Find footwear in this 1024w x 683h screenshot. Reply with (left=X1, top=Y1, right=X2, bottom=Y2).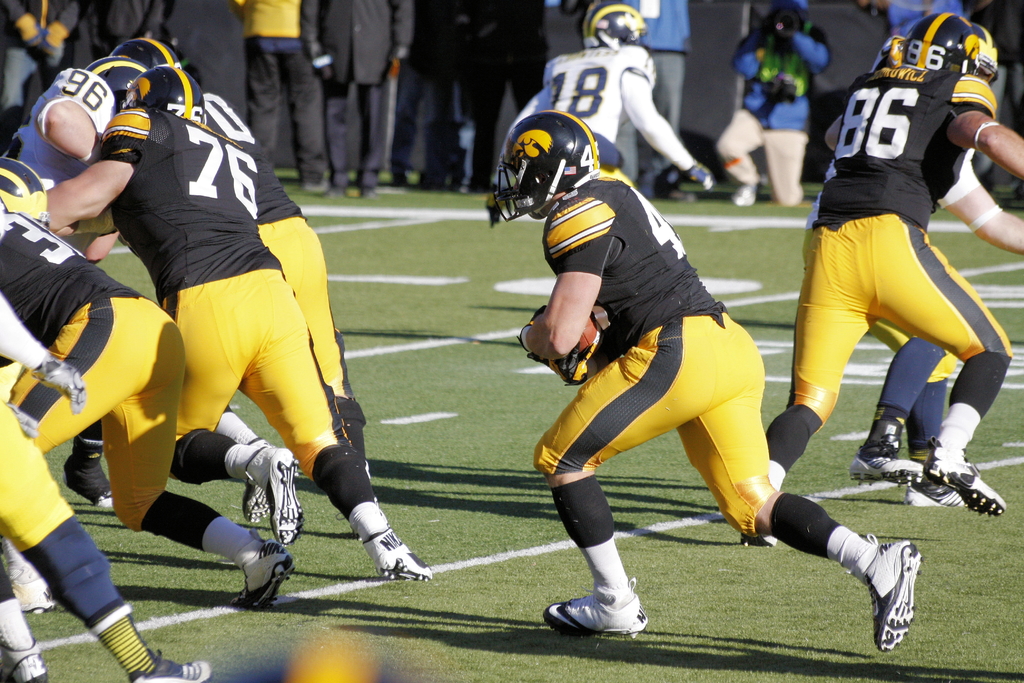
(left=925, top=436, right=1011, bottom=518).
